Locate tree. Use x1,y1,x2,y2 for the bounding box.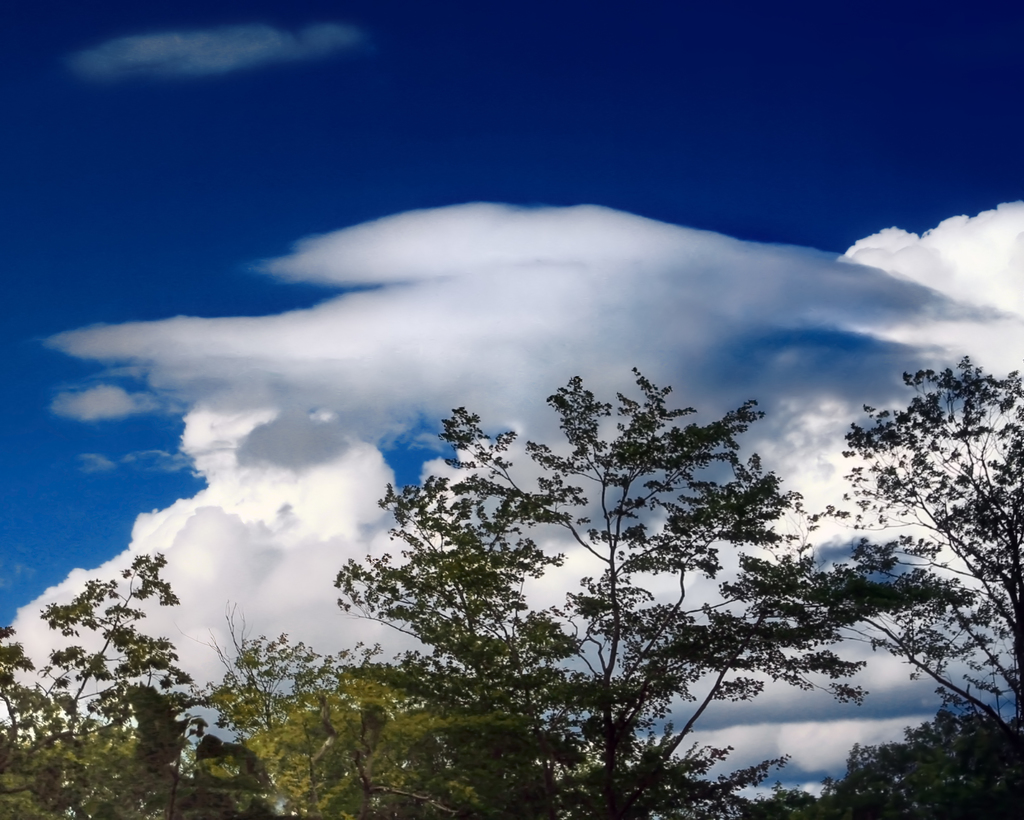
0,555,197,819.
